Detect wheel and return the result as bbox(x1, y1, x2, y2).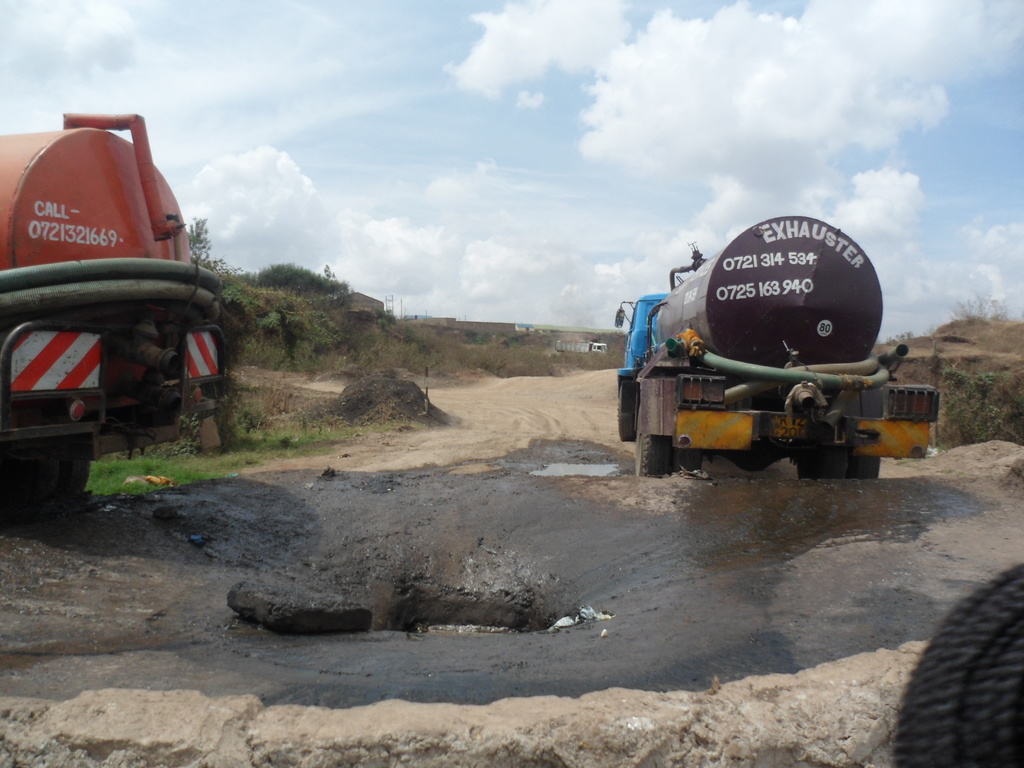
bbox(680, 448, 705, 472).
